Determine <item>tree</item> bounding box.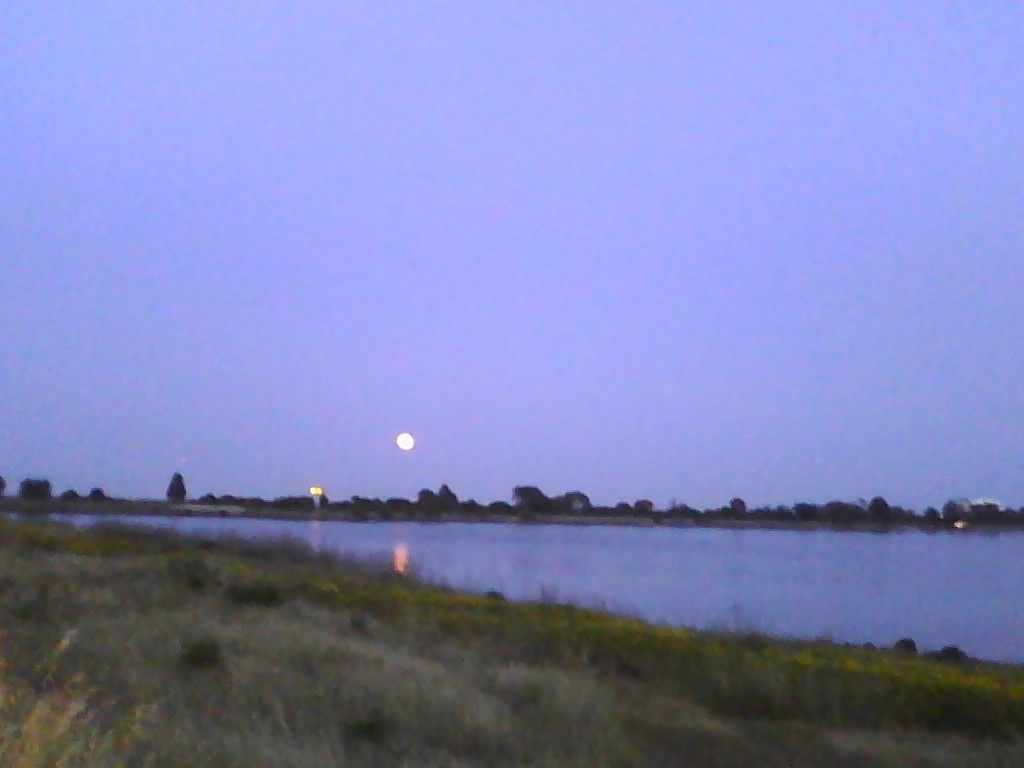
Determined: 730, 495, 758, 514.
